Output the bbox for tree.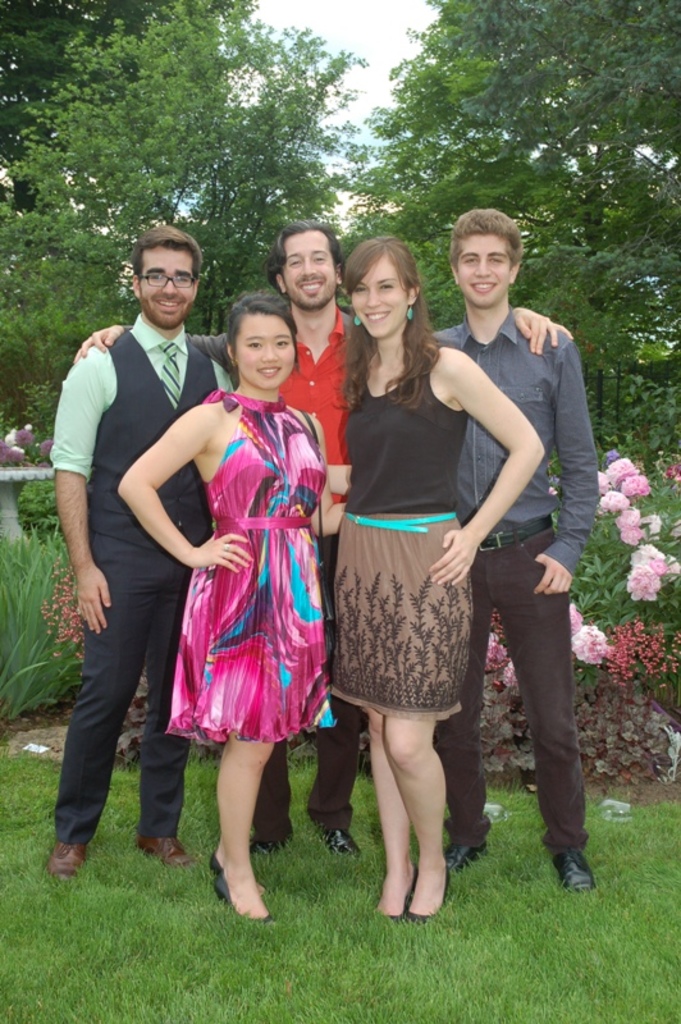
[left=339, top=22, right=605, bottom=465].
